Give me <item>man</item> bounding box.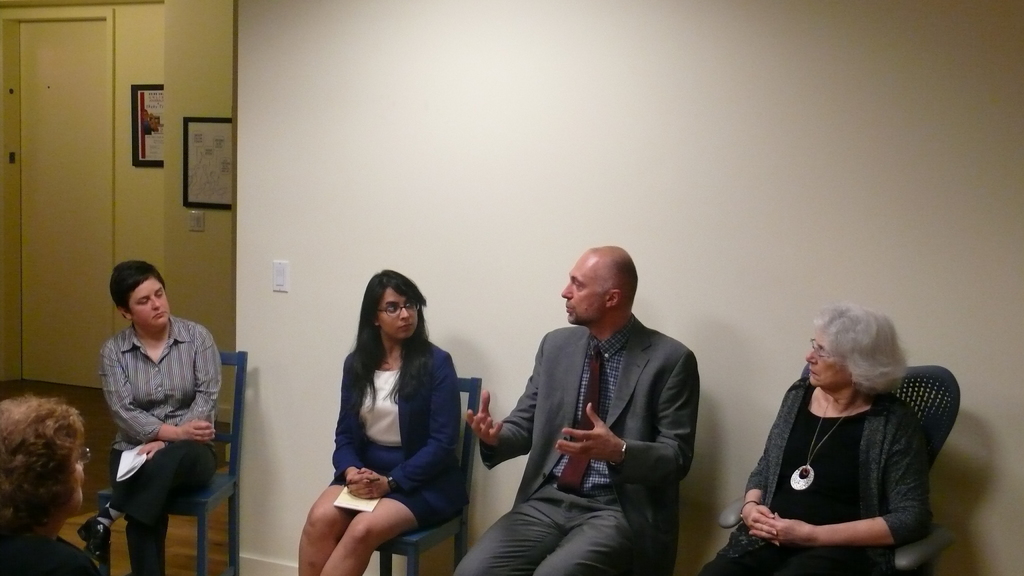
[x1=468, y1=236, x2=715, y2=565].
